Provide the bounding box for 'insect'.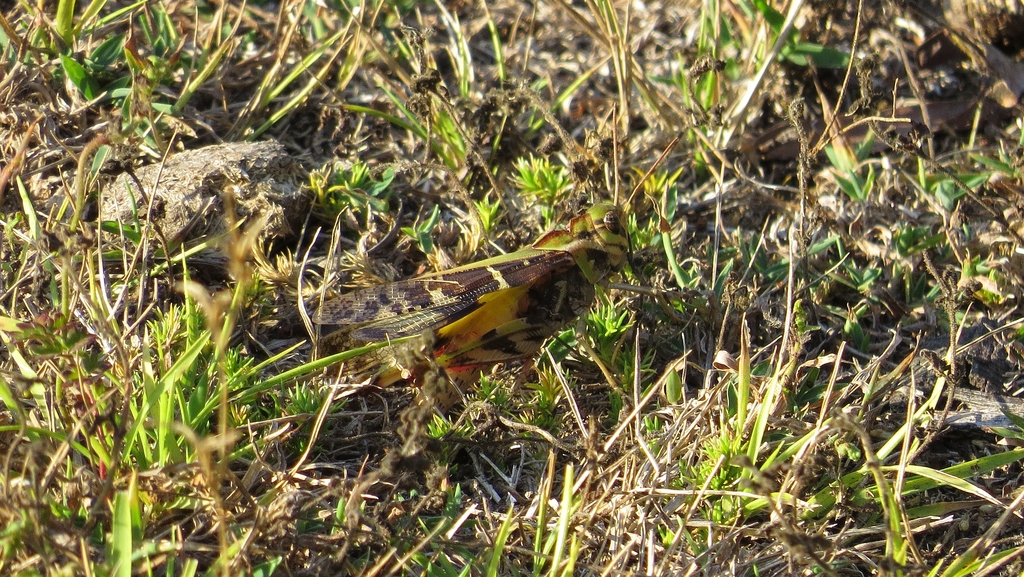
left=308, top=101, right=680, bottom=387.
